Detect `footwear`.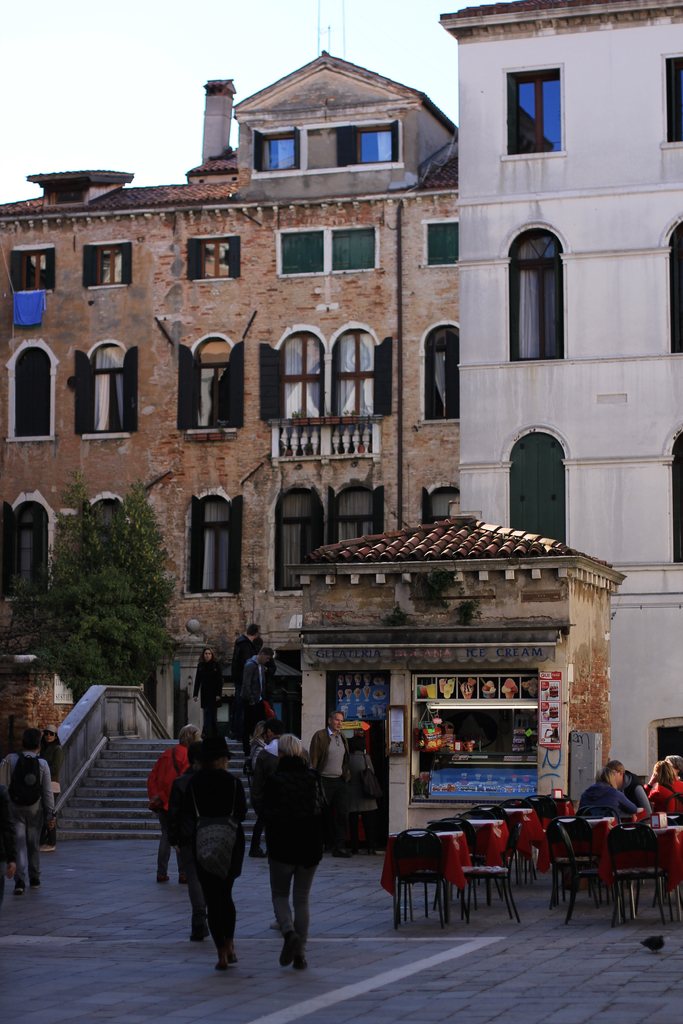
Detected at bbox(178, 872, 186, 886).
